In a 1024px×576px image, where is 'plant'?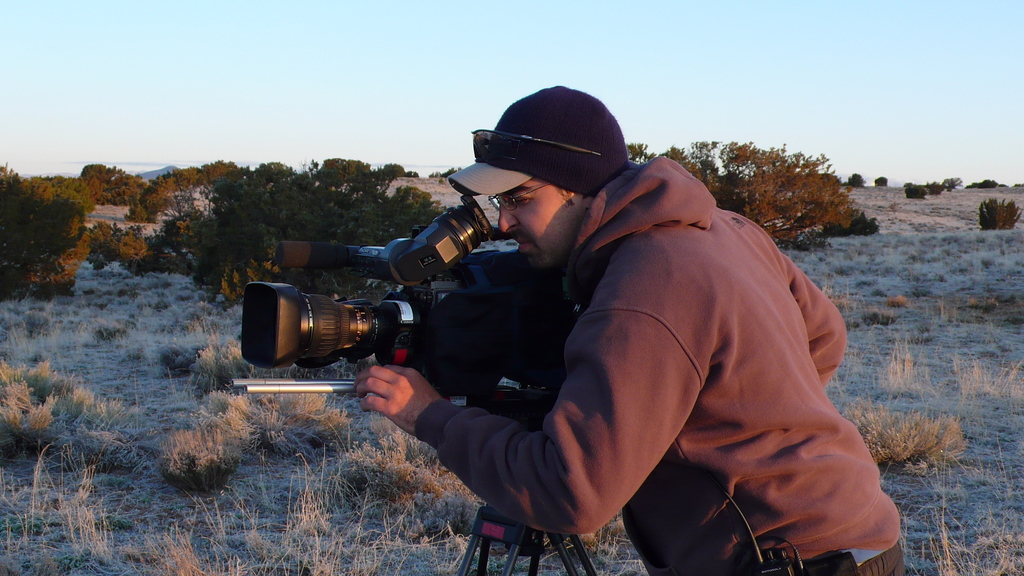
[left=877, top=401, right=979, bottom=474].
